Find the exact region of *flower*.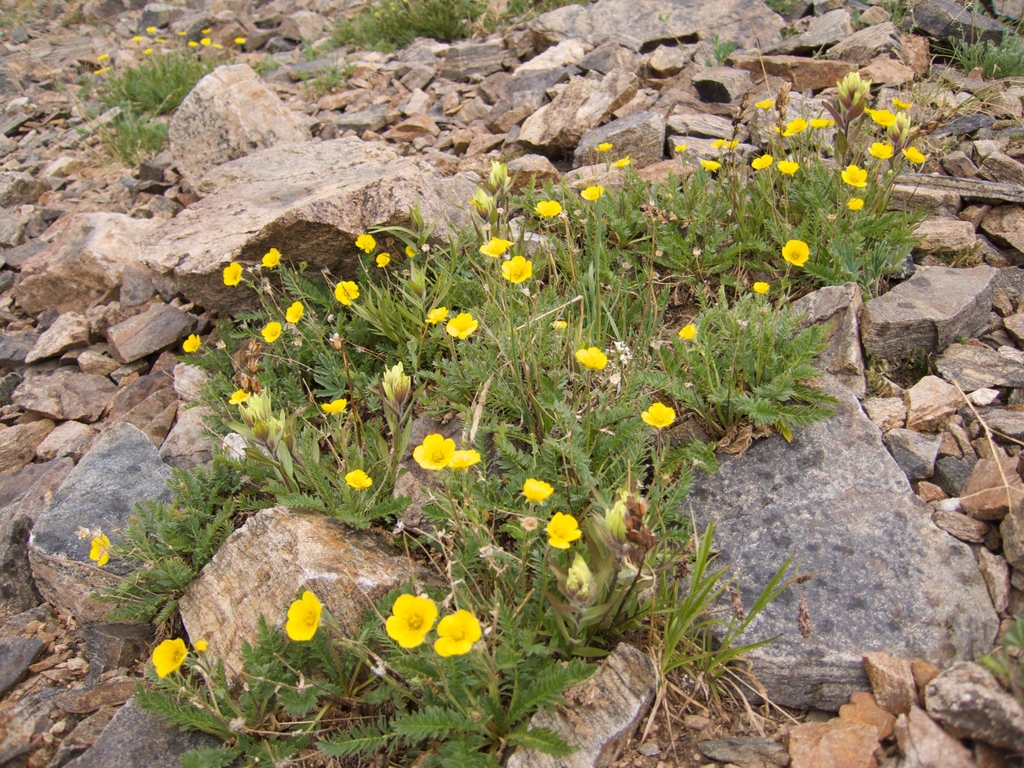
Exact region: 605/152/632/167.
